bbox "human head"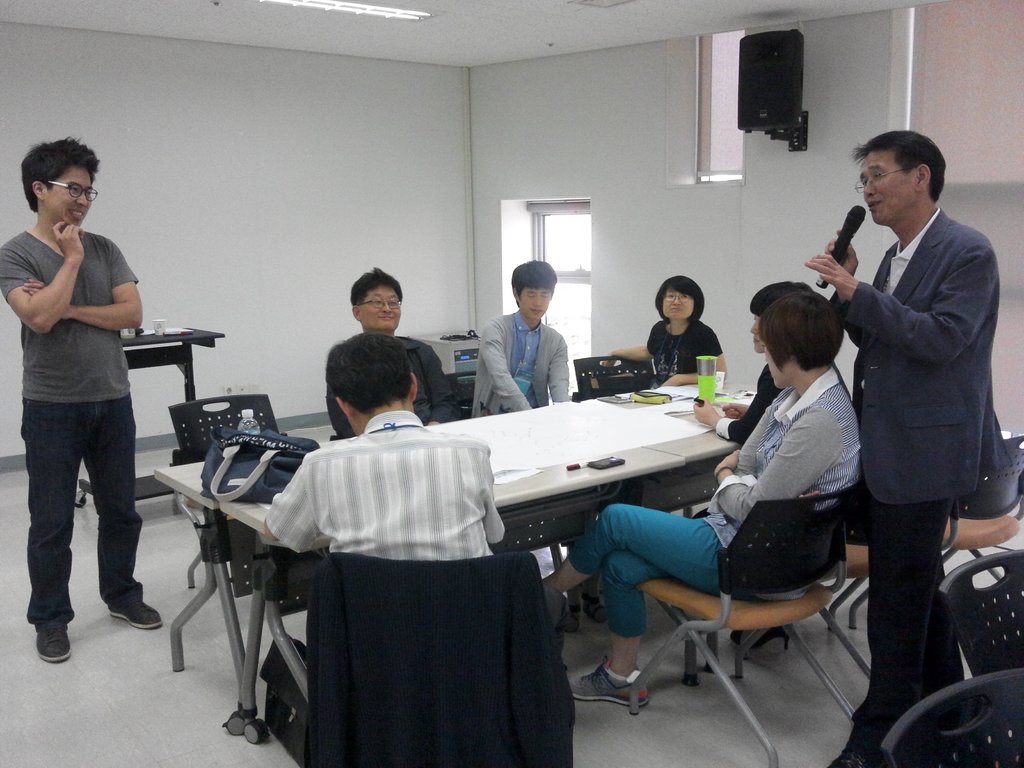
347,259,406,336
